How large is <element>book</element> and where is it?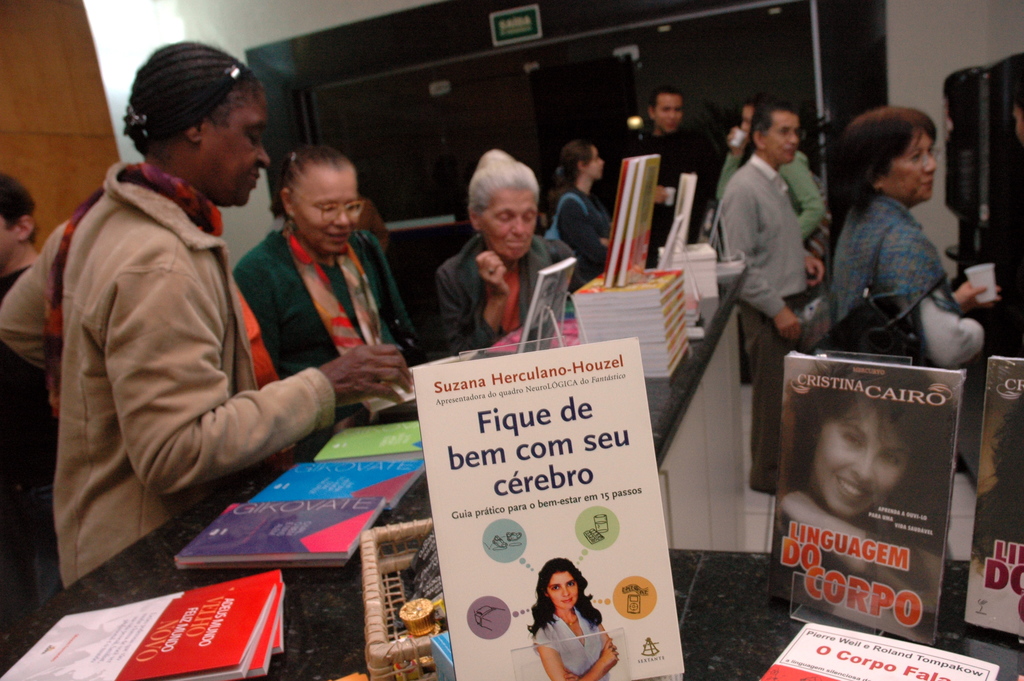
Bounding box: (left=314, top=419, right=431, bottom=457).
